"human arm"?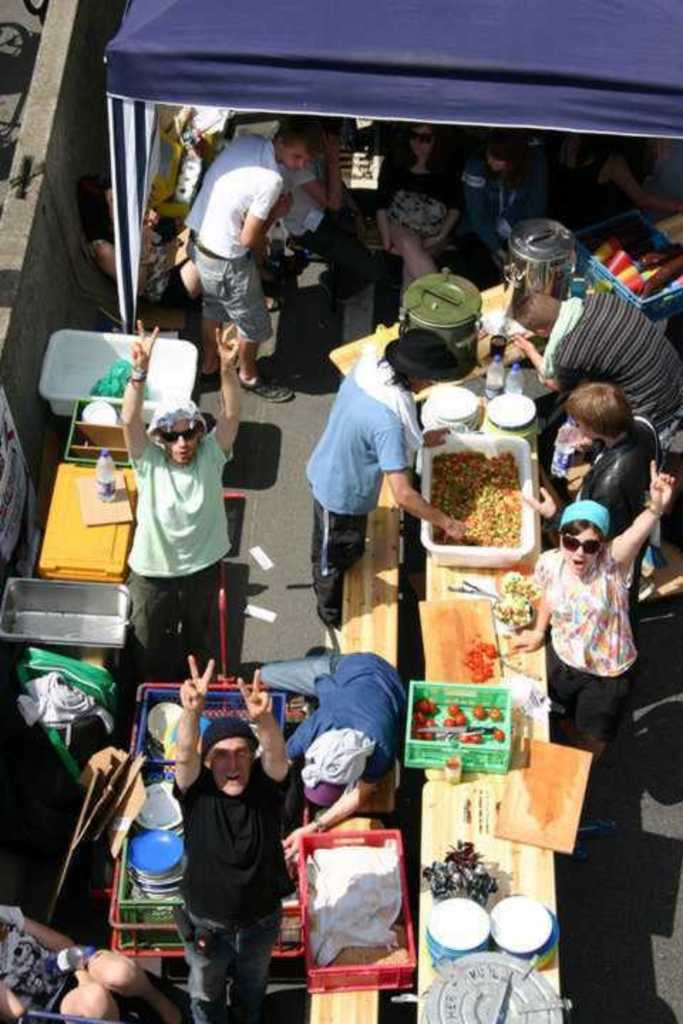
locate(424, 172, 470, 245)
